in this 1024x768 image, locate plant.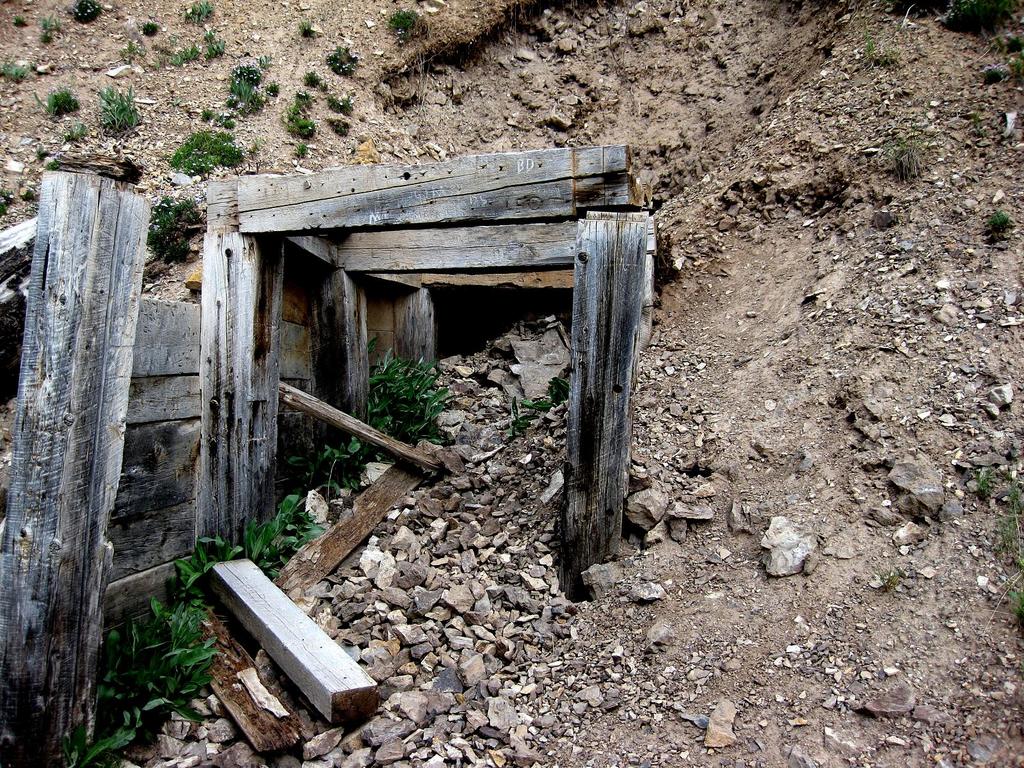
Bounding box: [left=168, top=124, right=252, bottom=169].
